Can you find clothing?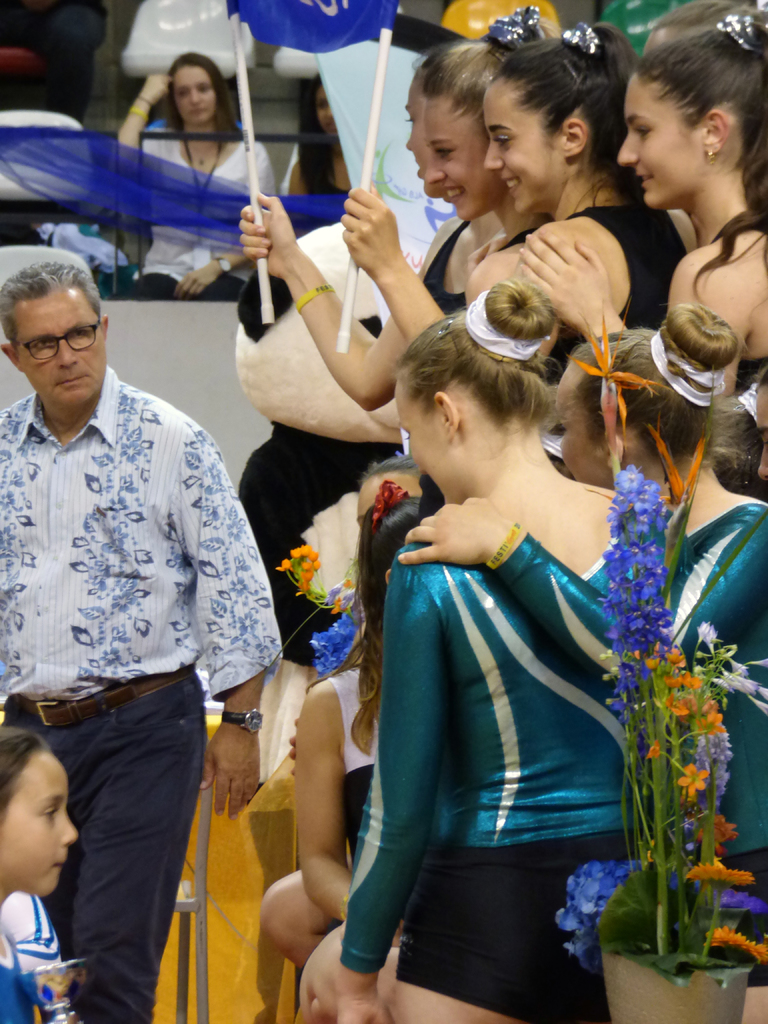
Yes, bounding box: [left=116, top=131, right=289, bottom=305].
